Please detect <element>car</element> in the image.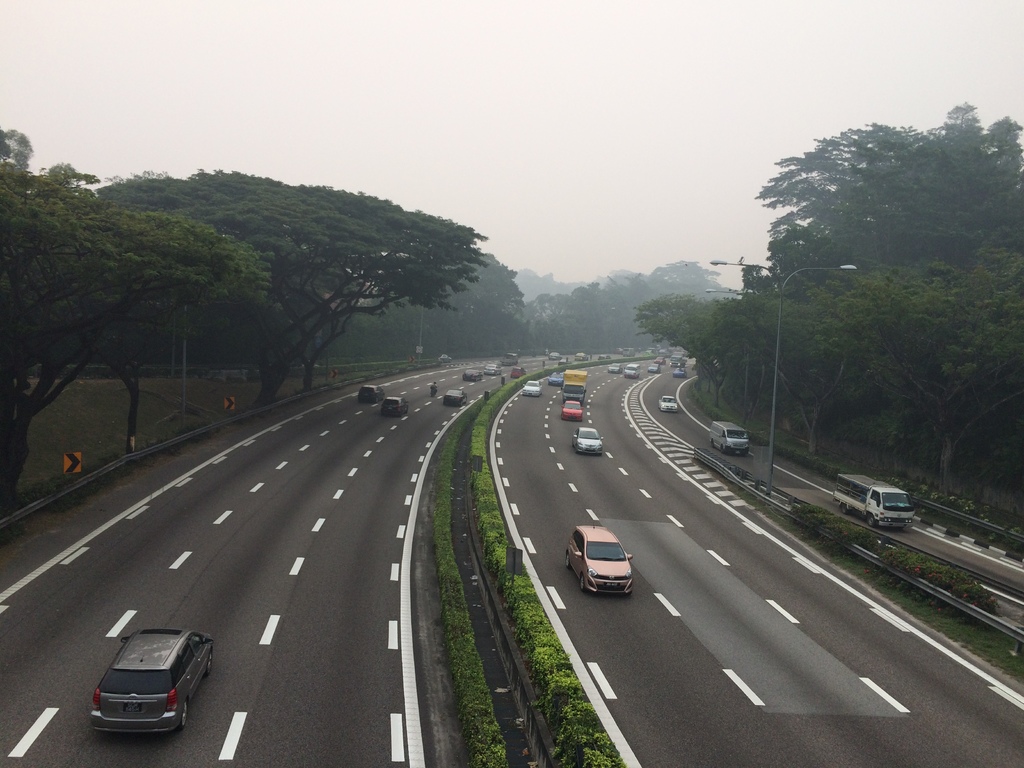
region(675, 367, 688, 376).
